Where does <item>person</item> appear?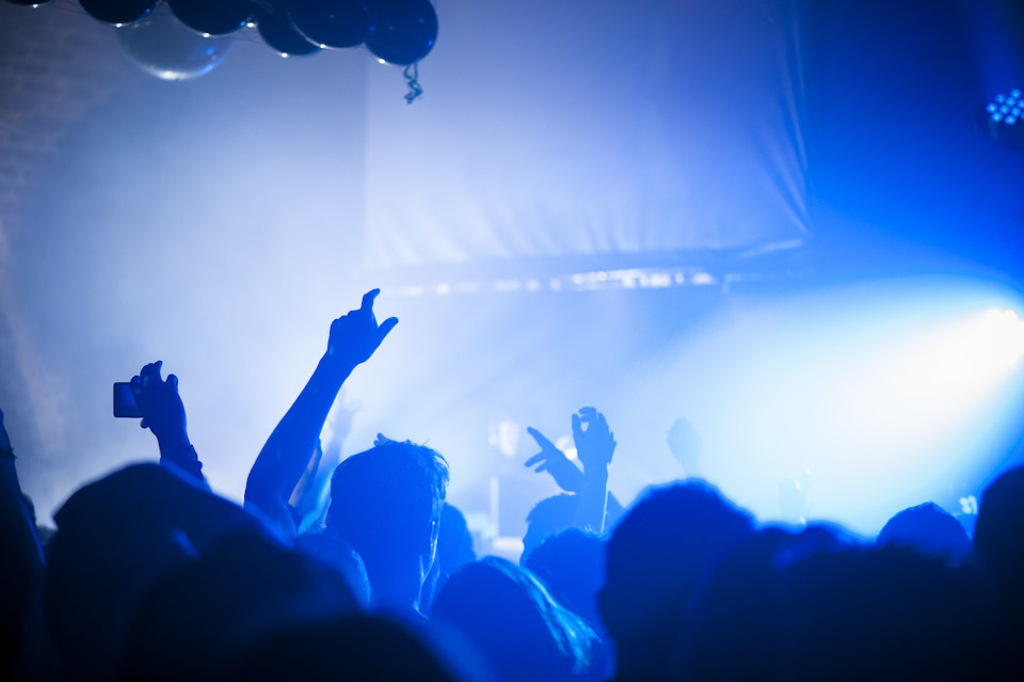
Appears at left=243, top=284, right=453, bottom=623.
